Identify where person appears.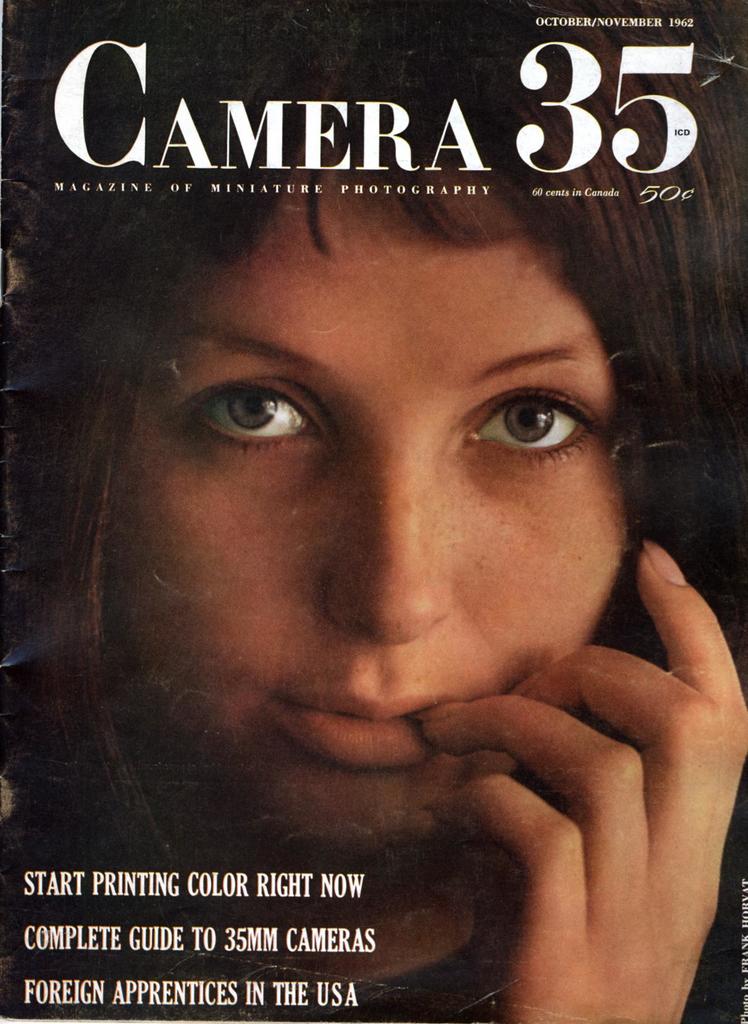
Appears at bbox=[29, 54, 747, 1023].
